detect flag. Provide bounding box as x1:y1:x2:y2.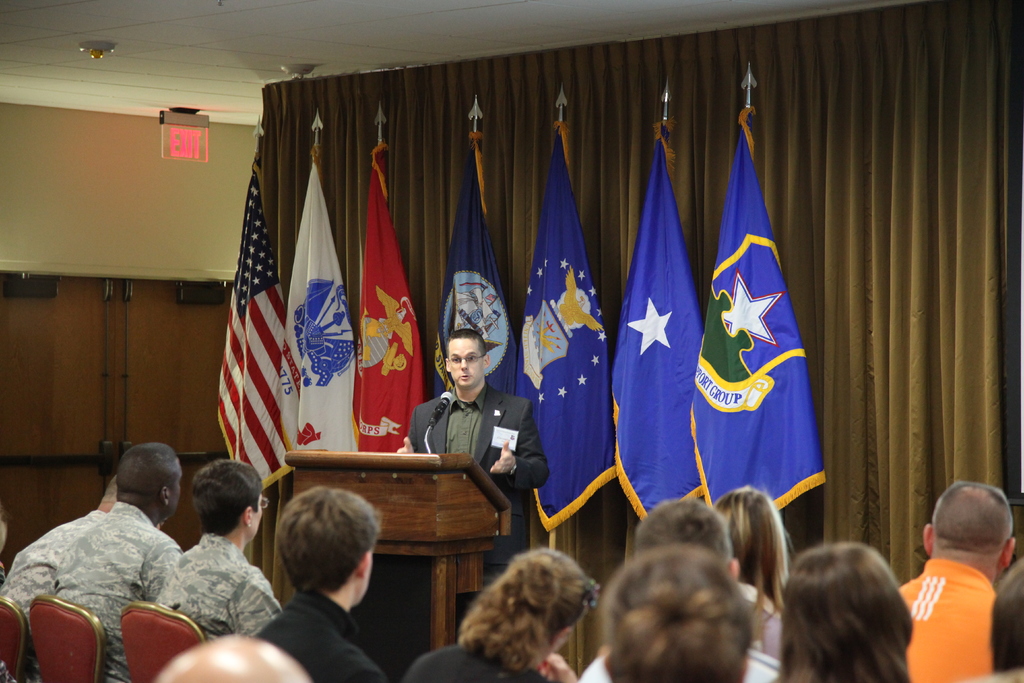
694:90:814:550.
